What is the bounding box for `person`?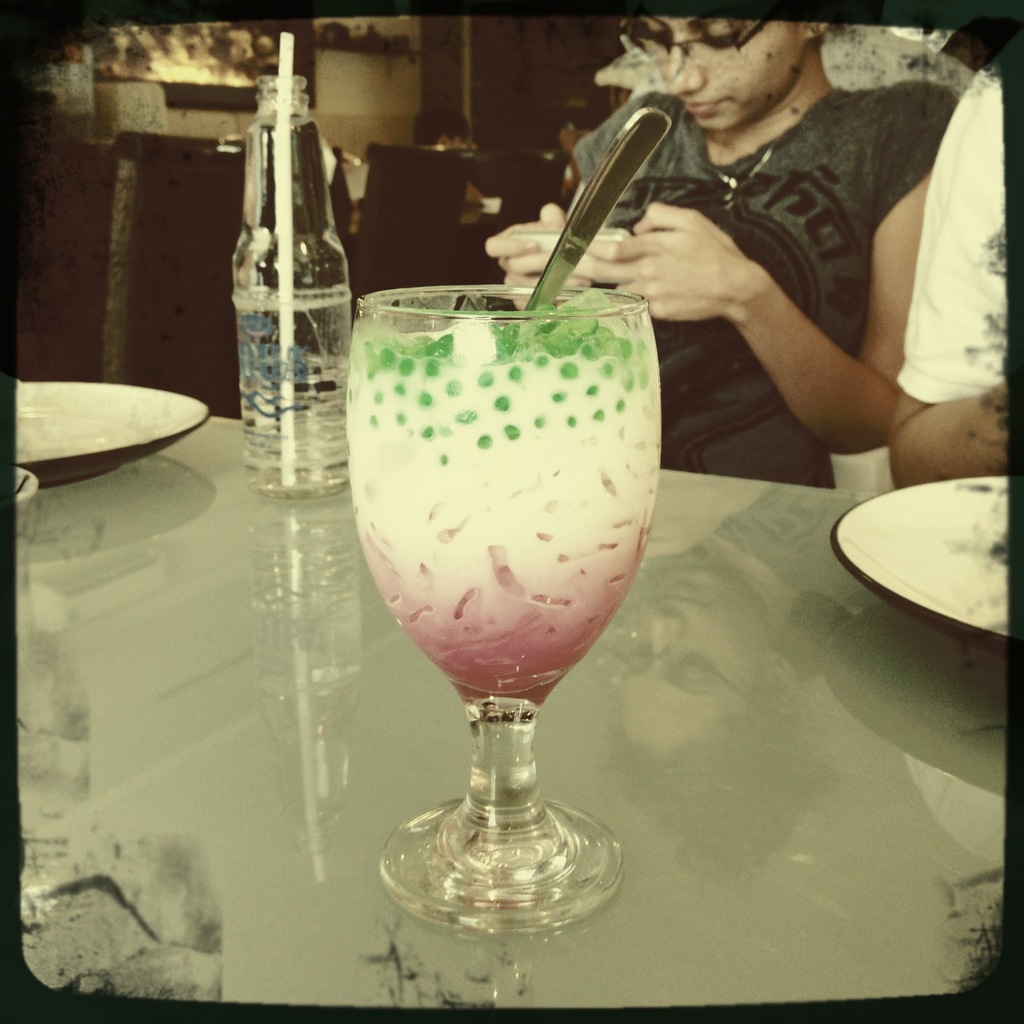
Rect(508, 0, 1014, 501).
